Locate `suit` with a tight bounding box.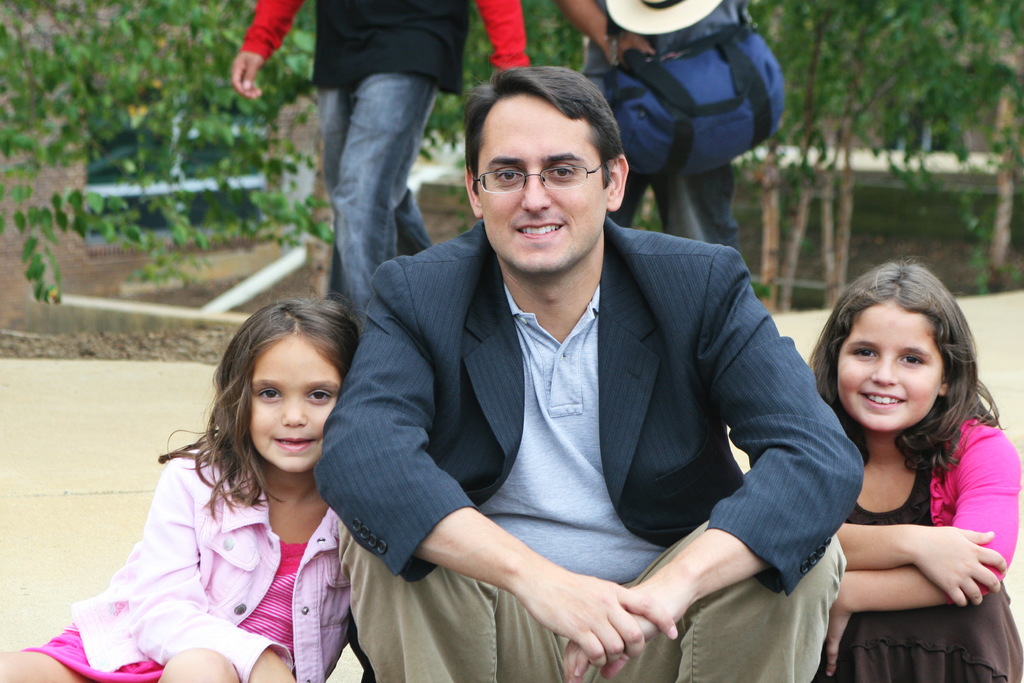
(314,217,865,682).
